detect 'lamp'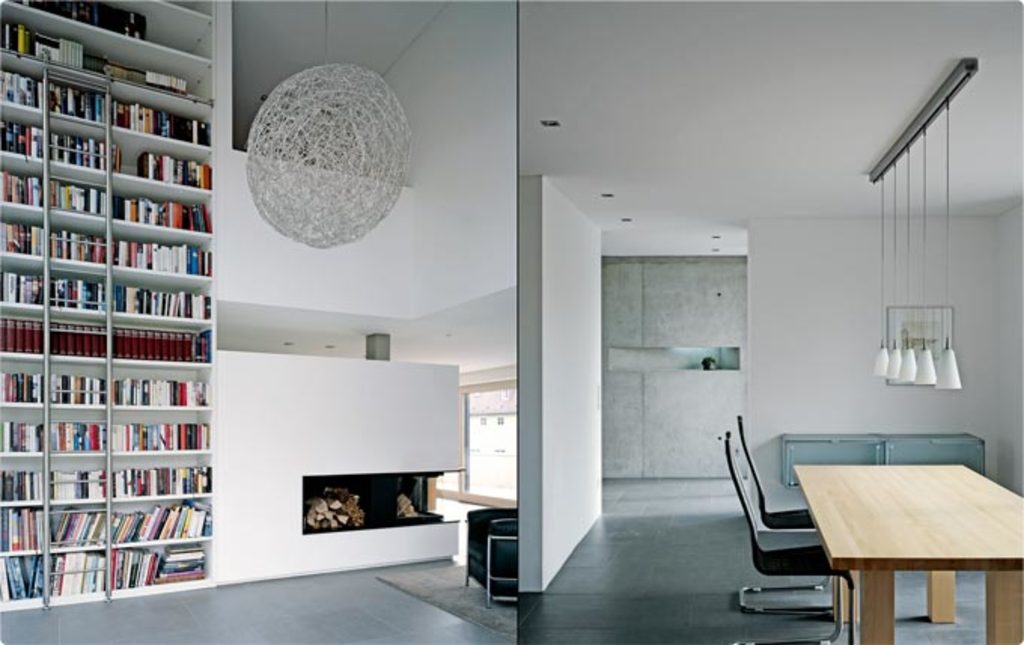
select_region(896, 146, 916, 383)
